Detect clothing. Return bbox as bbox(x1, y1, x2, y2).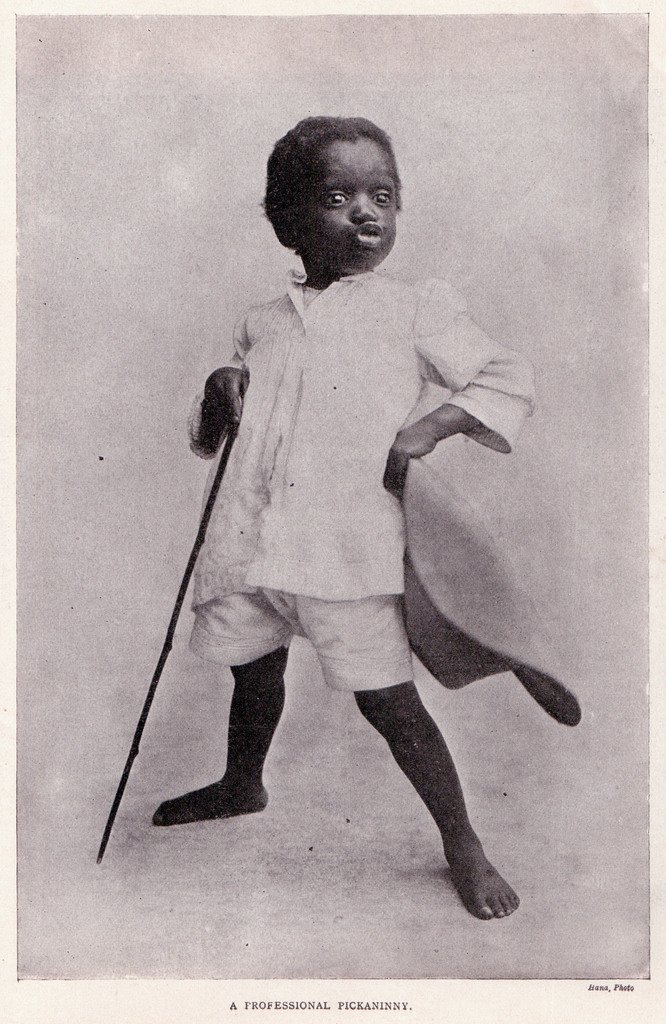
bbox(163, 220, 528, 730).
